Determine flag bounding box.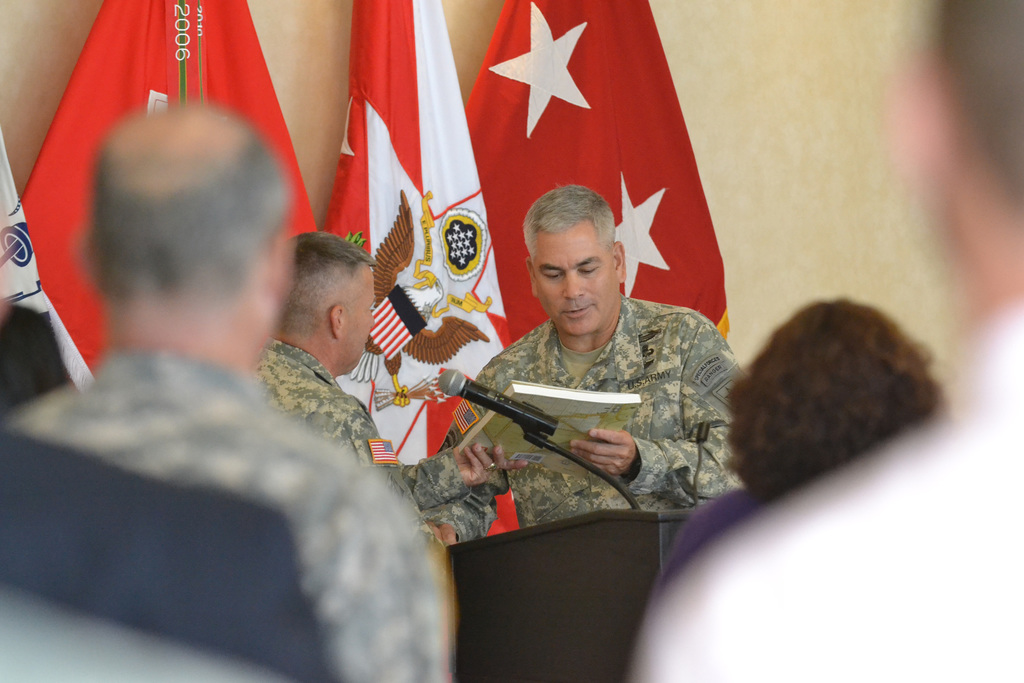
Determined: 7, 3, 332, 384.
